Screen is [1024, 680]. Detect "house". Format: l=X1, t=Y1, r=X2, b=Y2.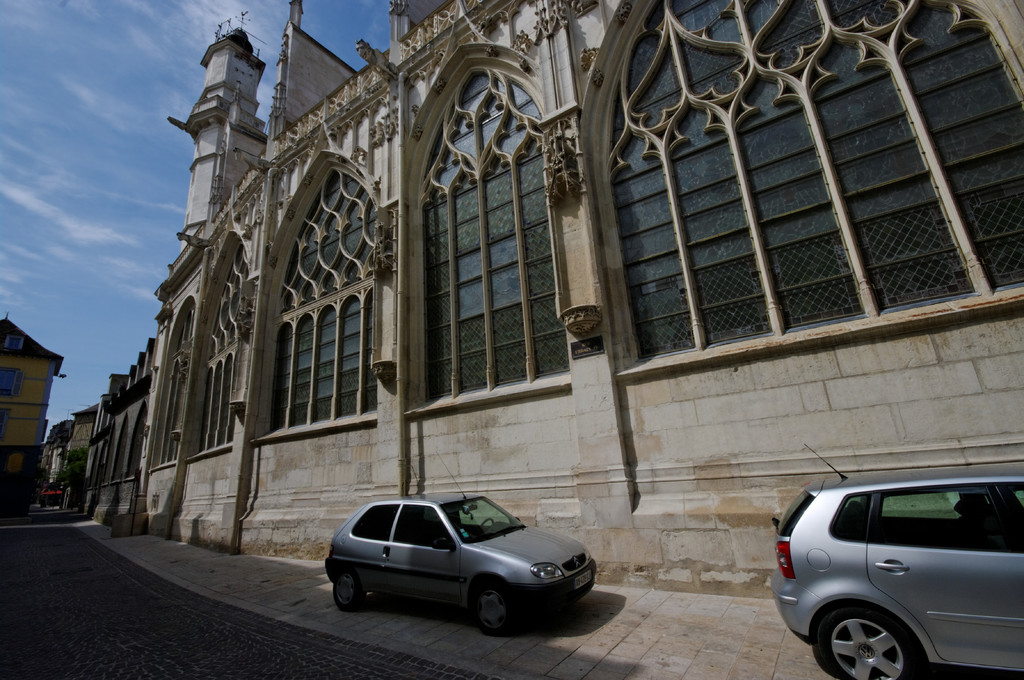
l=0, t=315, r=64, b=512.
